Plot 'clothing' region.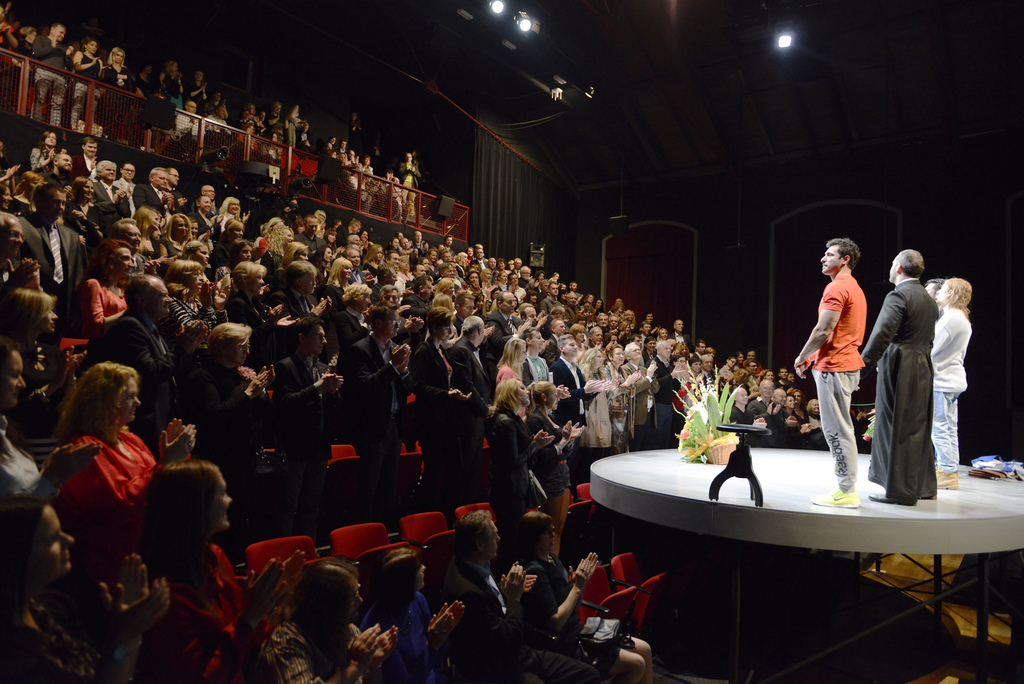
Plotted at crop(508, 270, 511, 273).
